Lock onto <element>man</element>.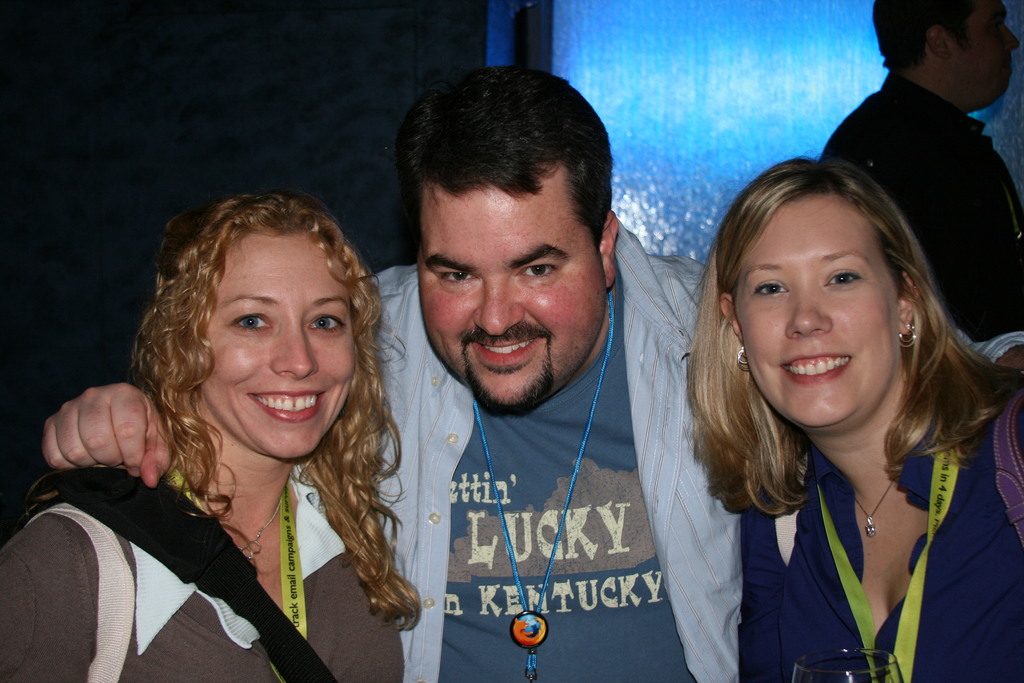
Locked: BBox(42, 66, 1023, 682).
